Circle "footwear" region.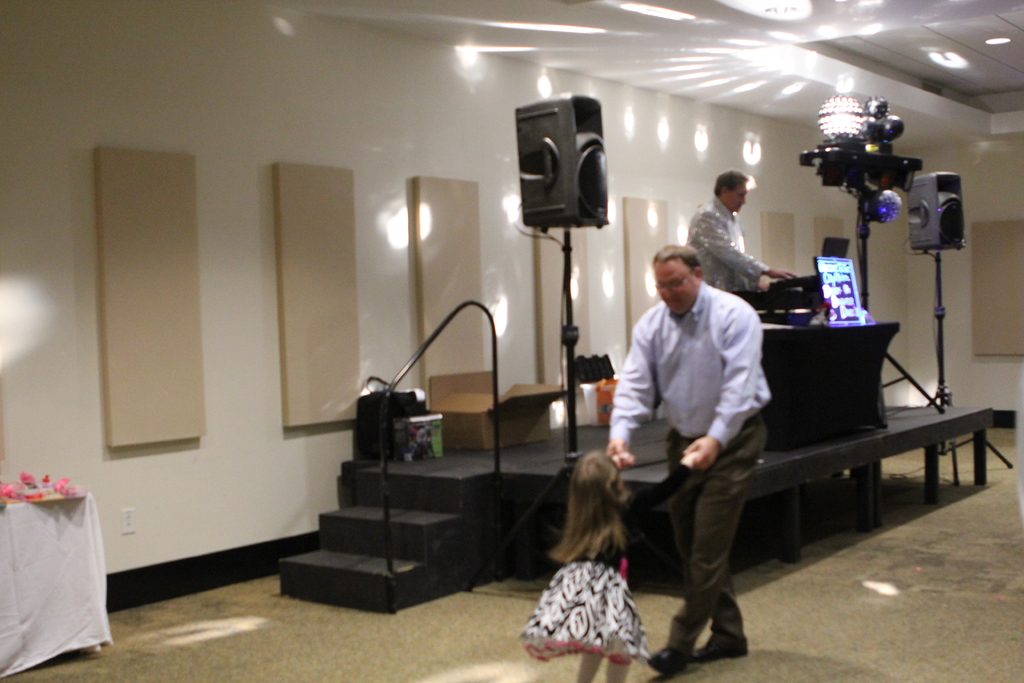
Region: select_region(687, 646, 748, 662).
